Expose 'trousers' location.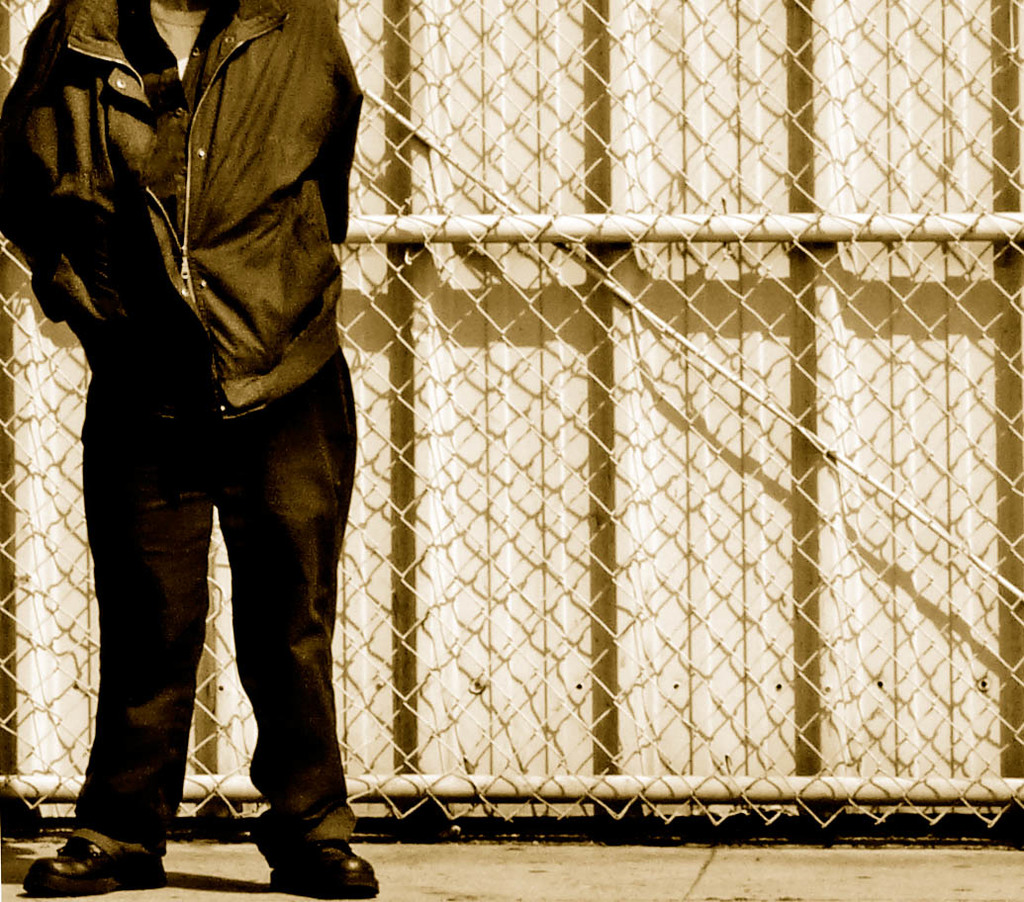
Exposed at <region>84, 408, 310, 820</region>.
